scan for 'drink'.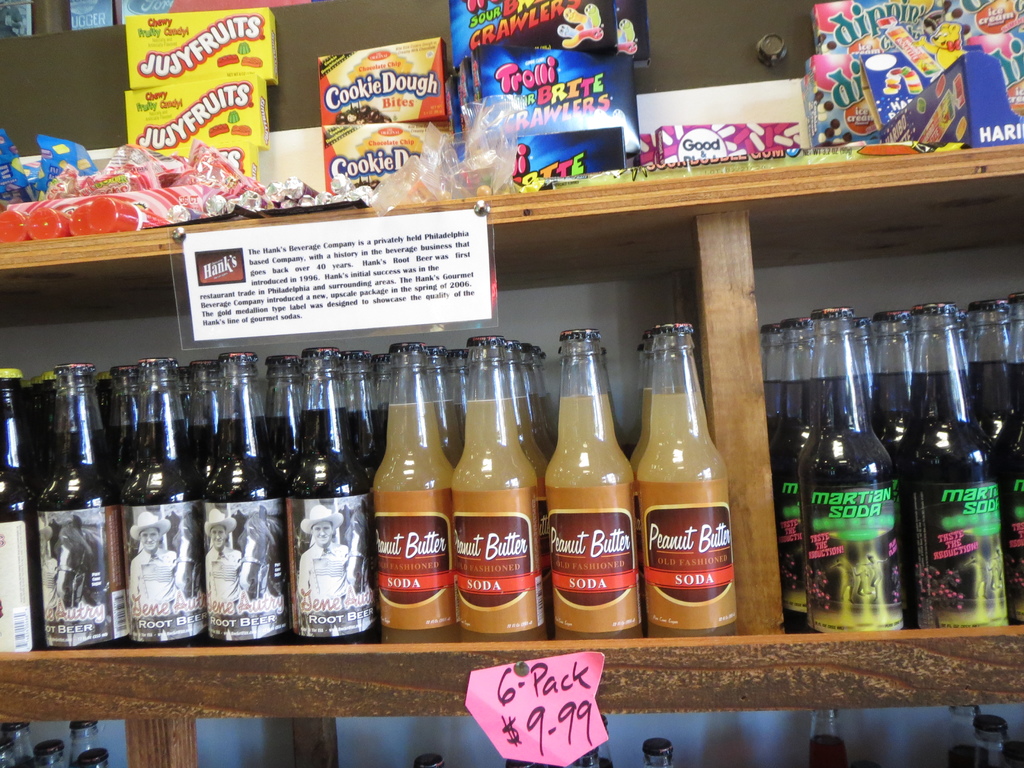
Scan result: 206/359/276/650.
